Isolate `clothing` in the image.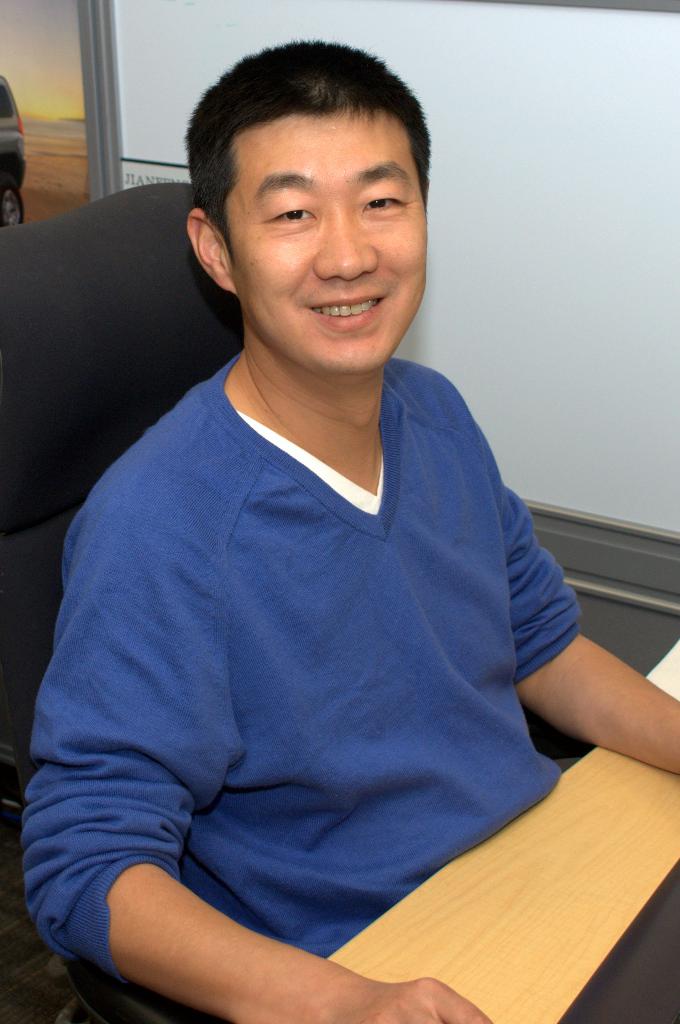
Isolated region: Rect(20, 351, 679, 1023).
